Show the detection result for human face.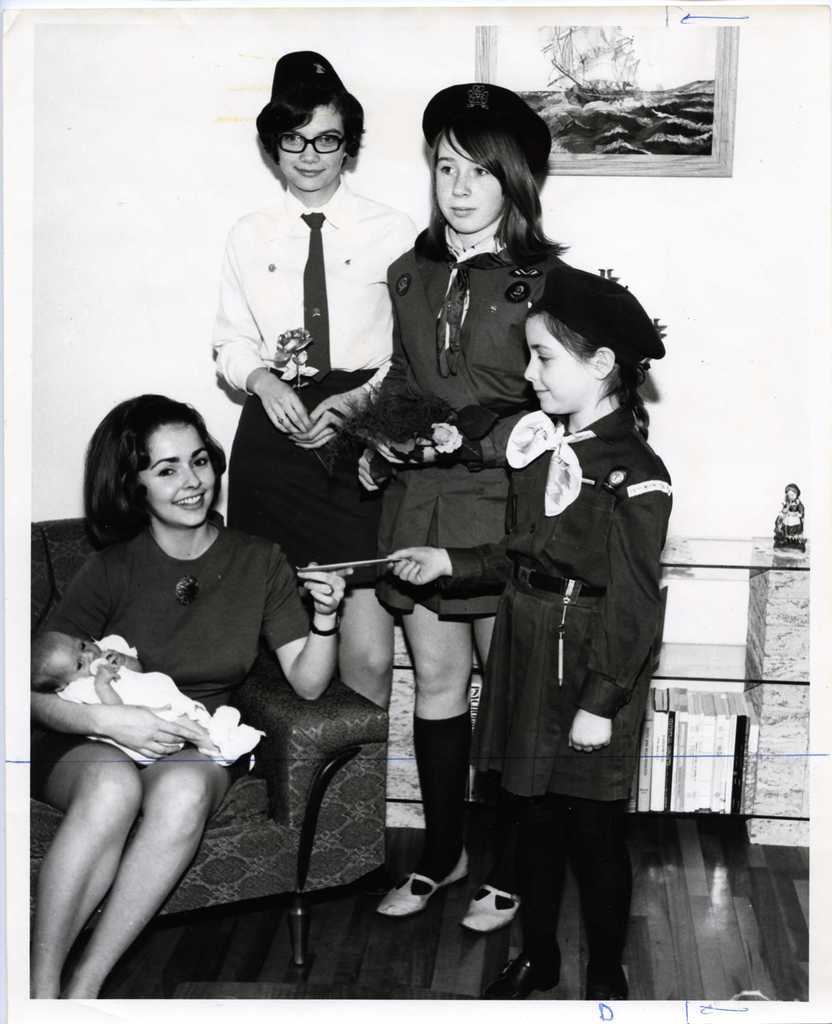
{"x1": 524, "y1": 314, "x2": 601, "y2": 413}.
